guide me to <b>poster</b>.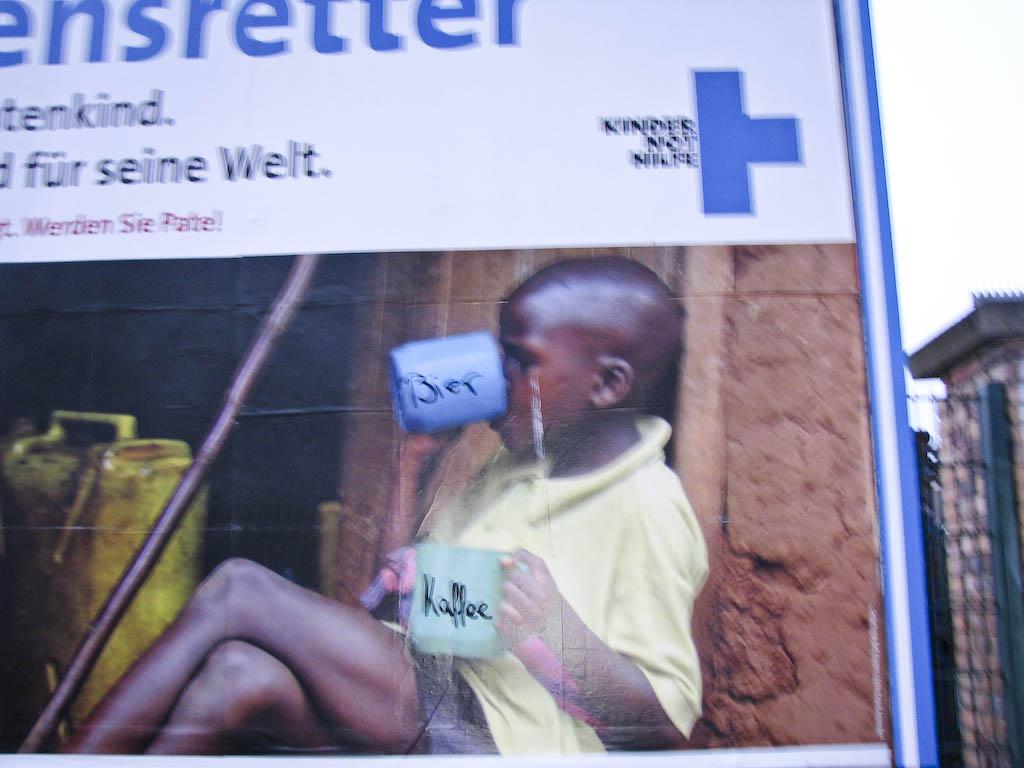
Guidance: [x1=0, y1=0, x2=902, y2=767].
